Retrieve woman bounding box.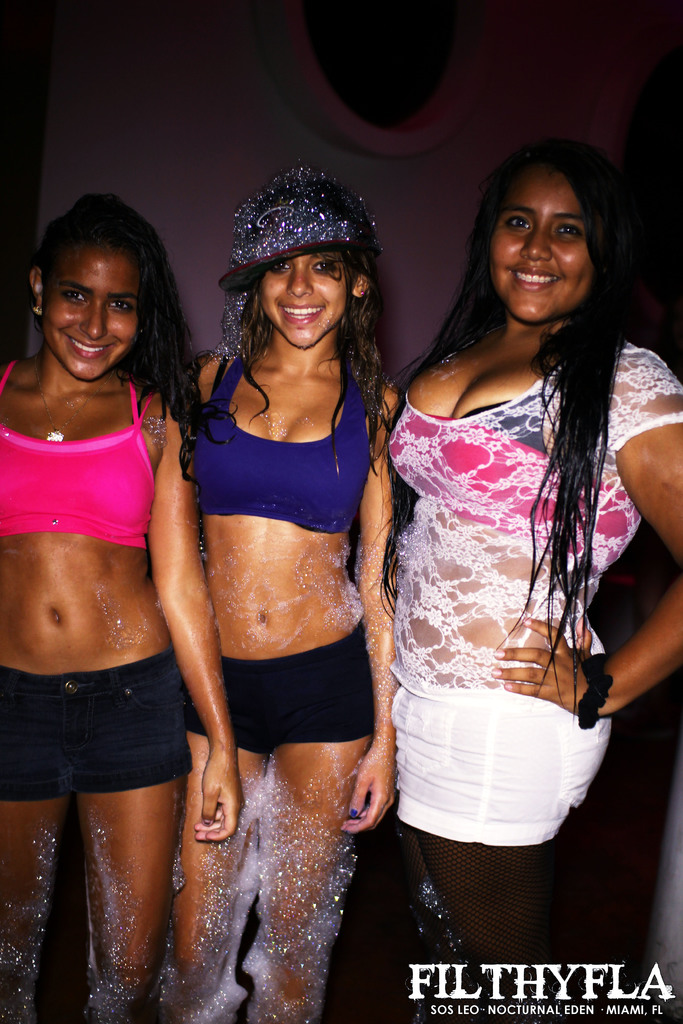
Bounding box: <region>0, 188, 244, 1023</region>.
